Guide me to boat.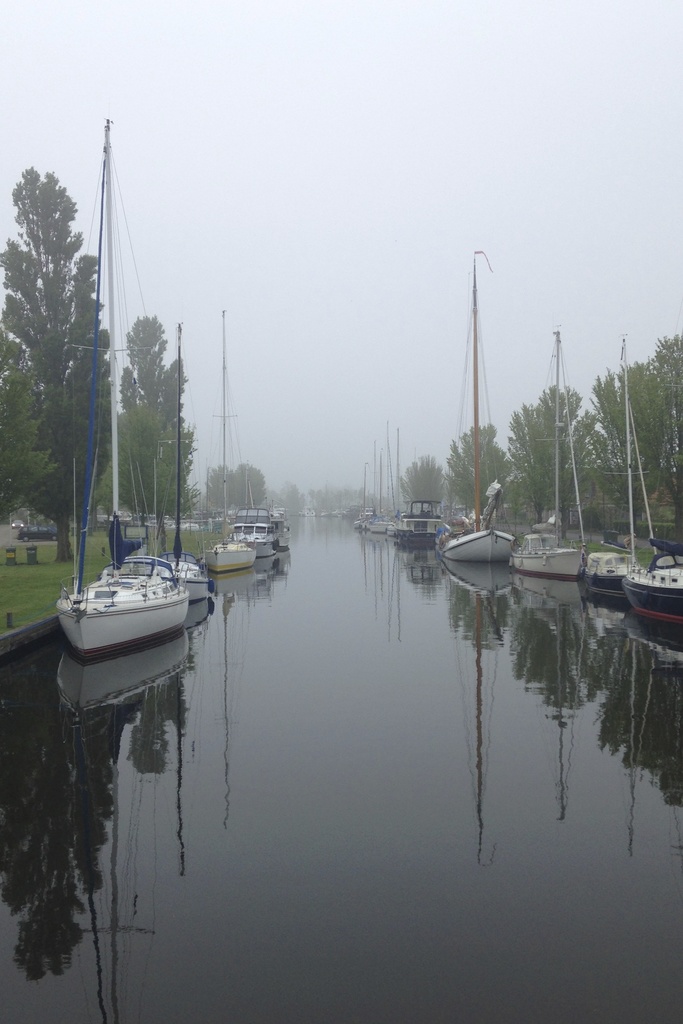
Guidance: (x1=580, y1=339, x2=657, y2=612).
